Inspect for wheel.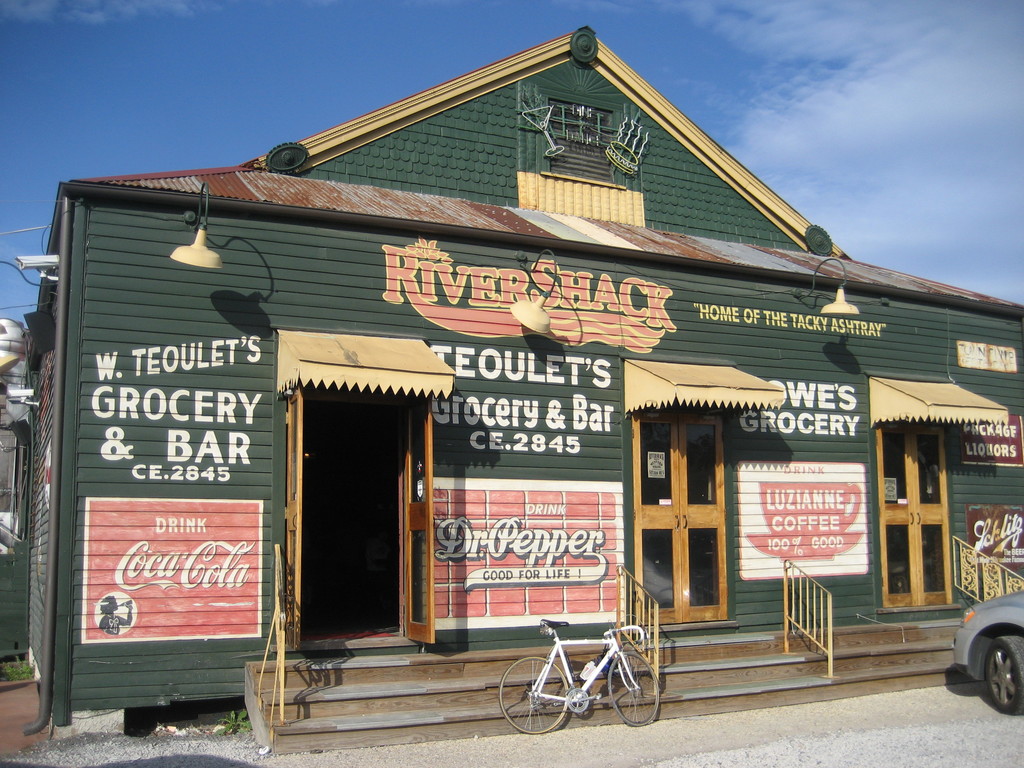
Inspection: bbox(609, 644, 663, 725).
